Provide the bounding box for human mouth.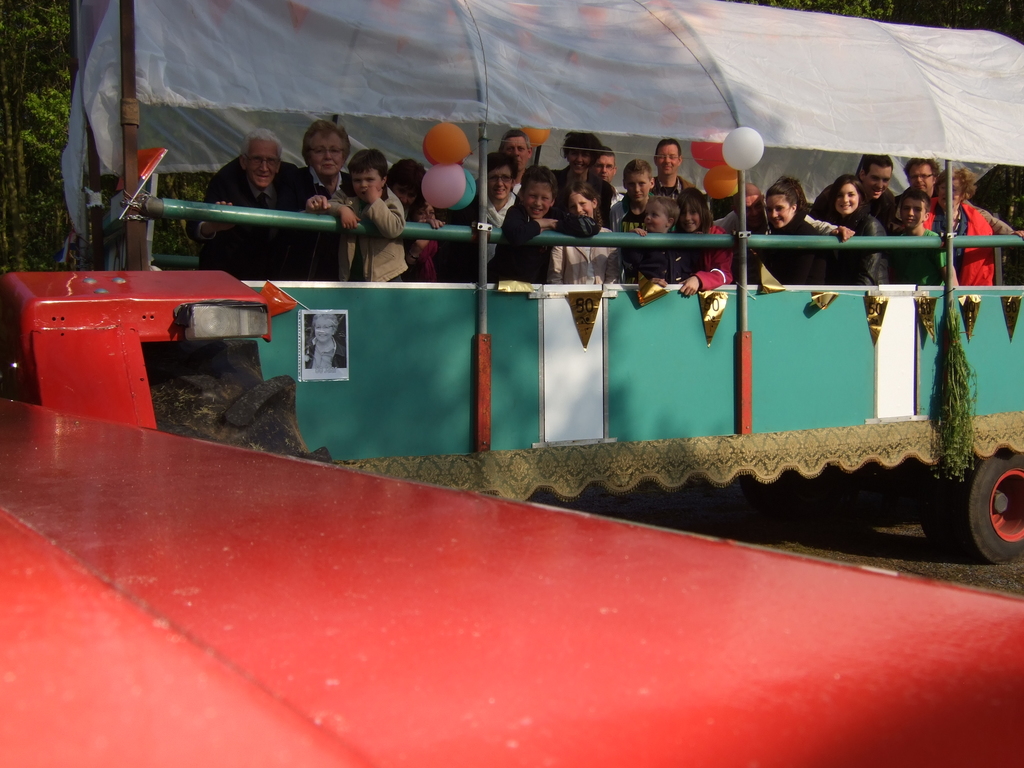
bbox=[530, 206, 546, 217].
